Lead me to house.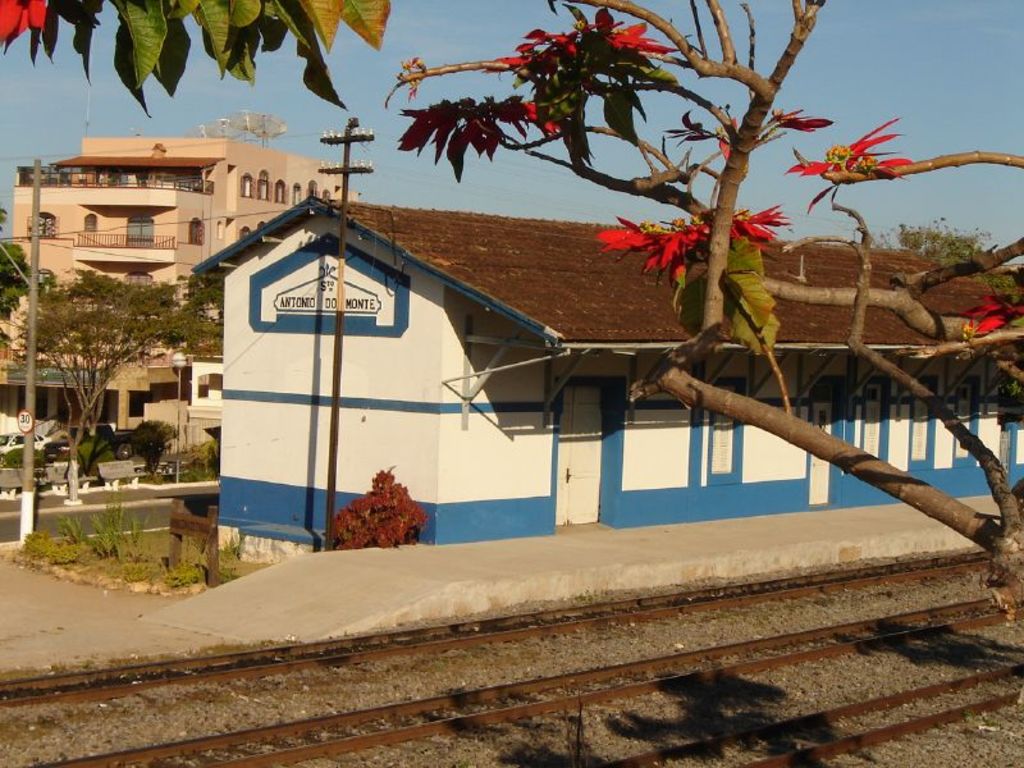
Lead to box=[187, 356, 225, 454].
